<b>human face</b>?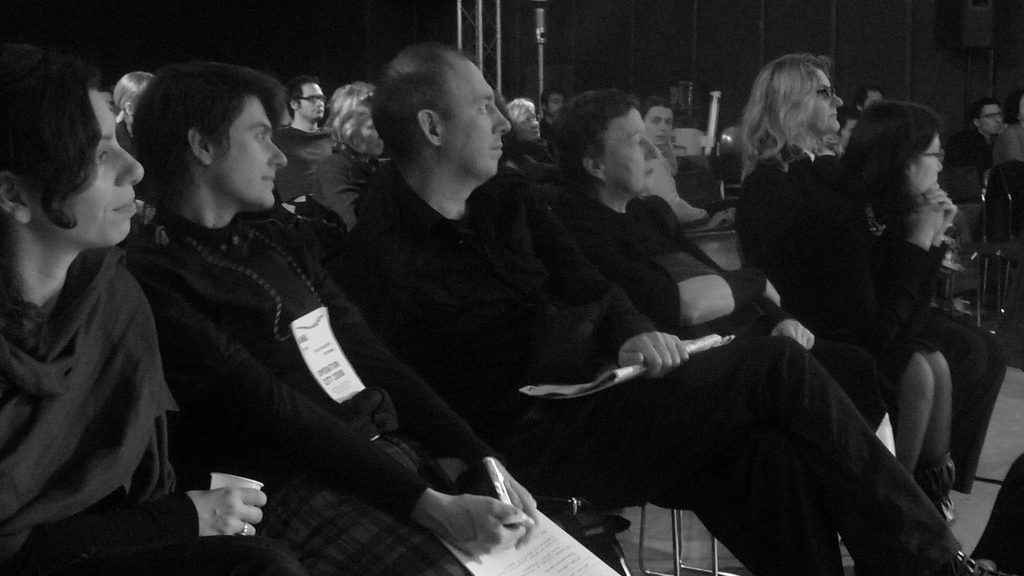
x1=811, y1=70, x2=844, y2=134
